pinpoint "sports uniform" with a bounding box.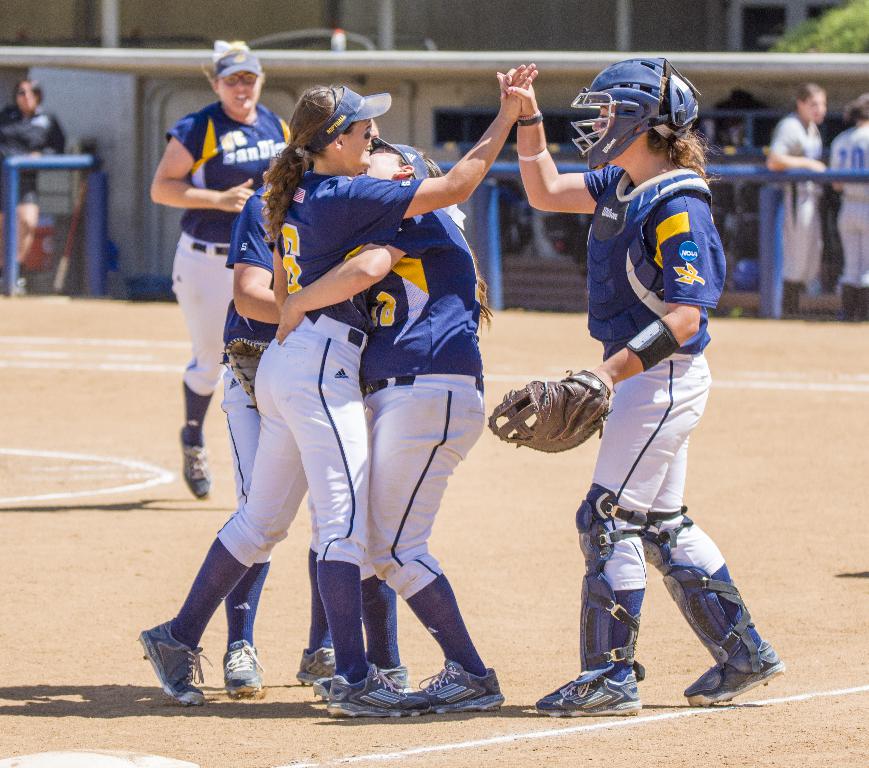
761:109:822:300.
